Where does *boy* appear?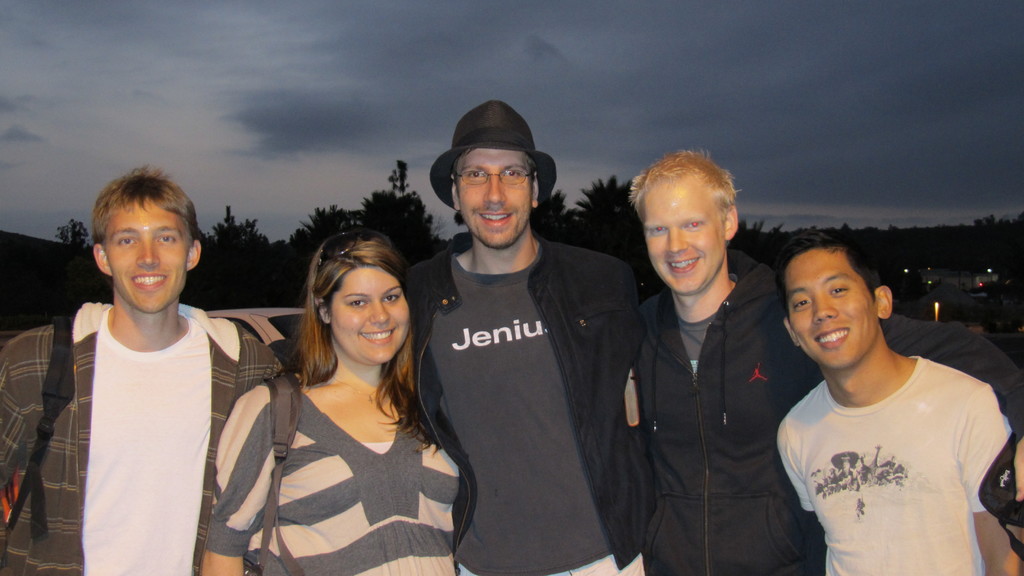
Appears at (left=392, top=113, right=644, bottom=566).
